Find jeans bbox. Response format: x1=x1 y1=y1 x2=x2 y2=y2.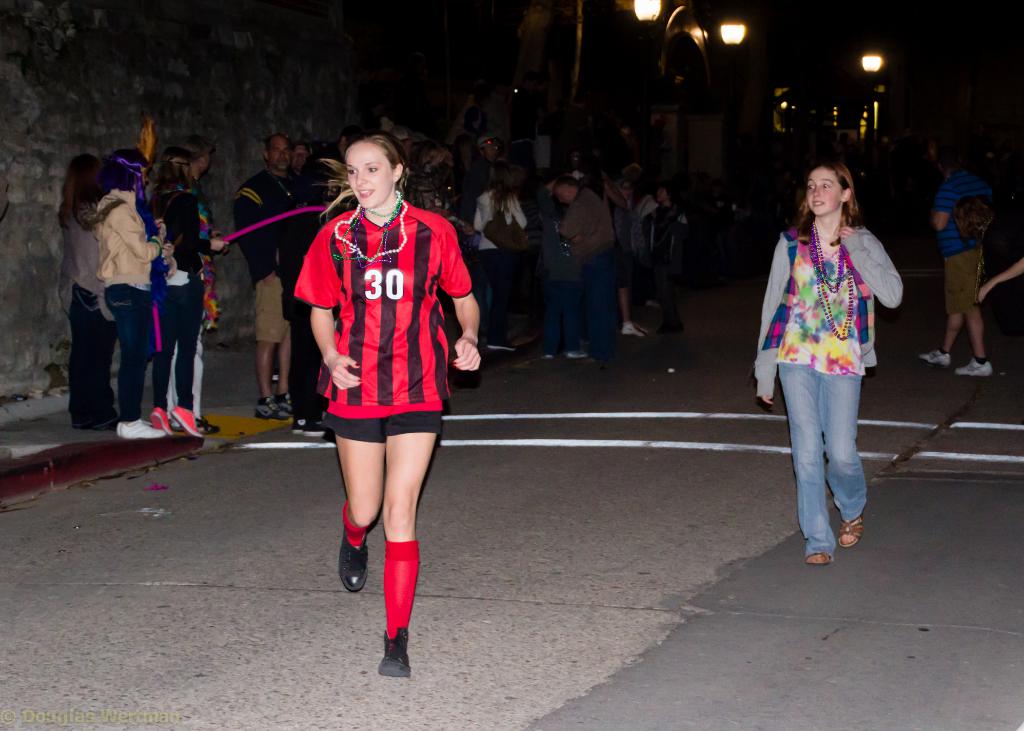
x1=545 y1=290 x2=586 y2=349.
